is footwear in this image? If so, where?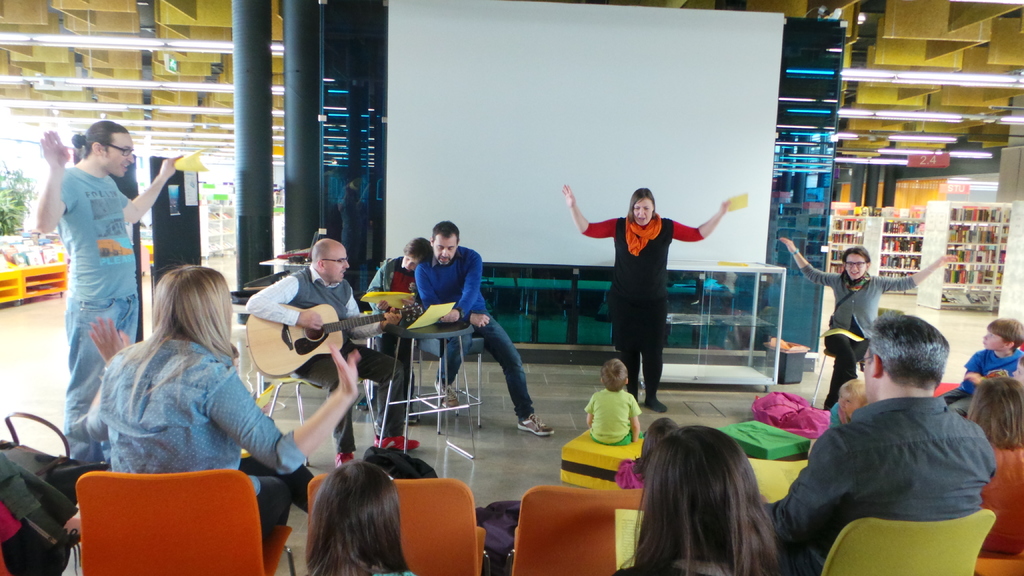
Yes, at 643, 399, 668, 411.
